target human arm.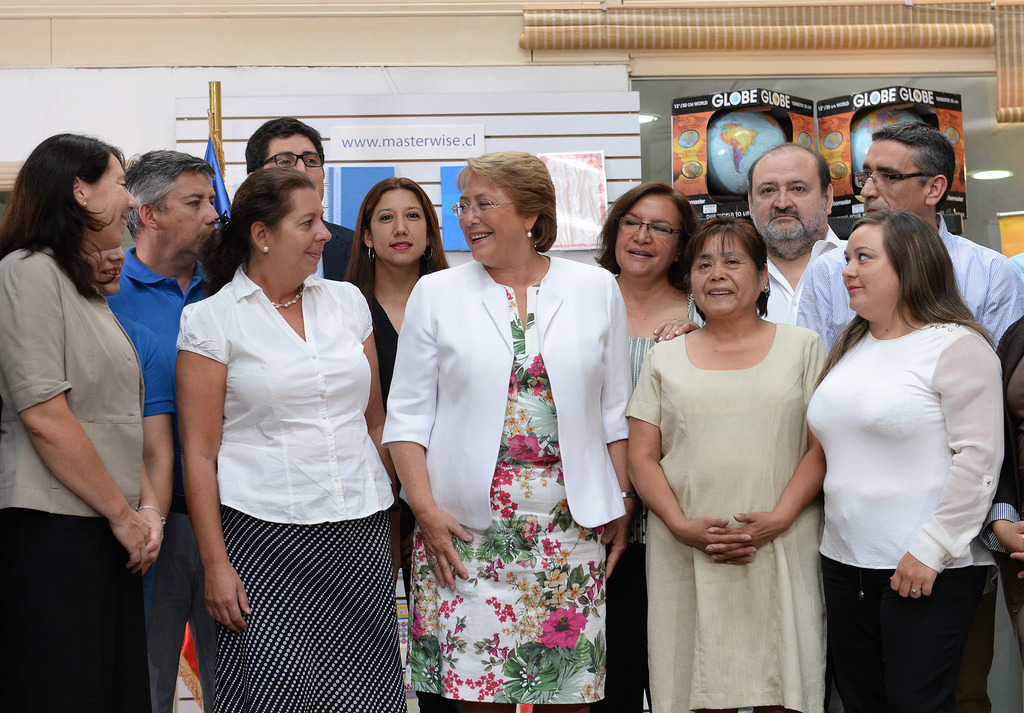
Target region: 705, 329, 828, 553.
